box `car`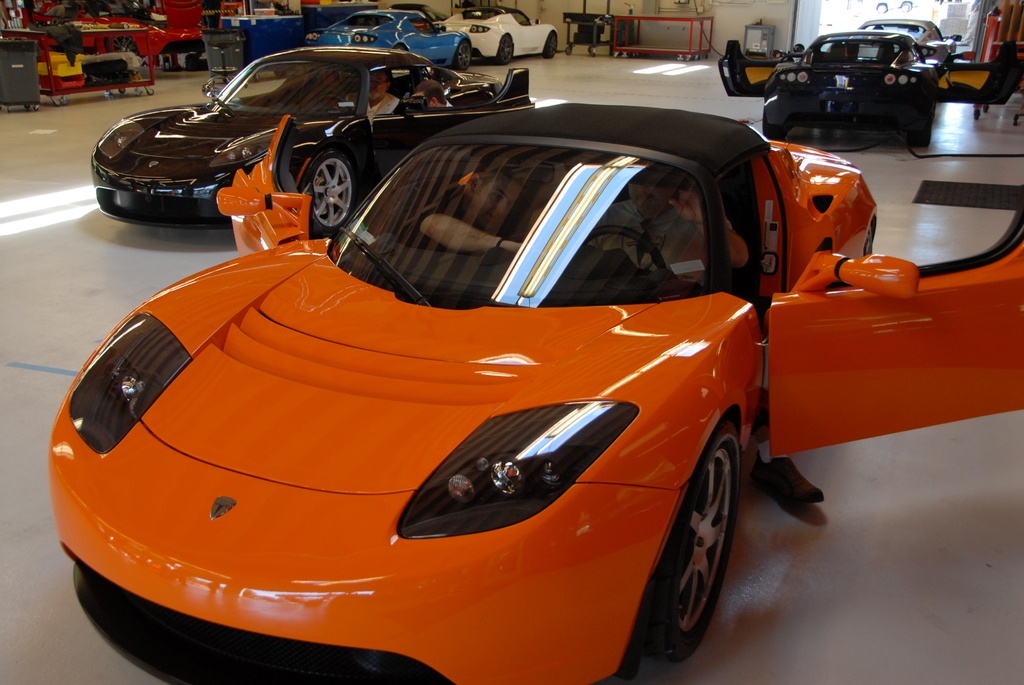
434:8:556:54
